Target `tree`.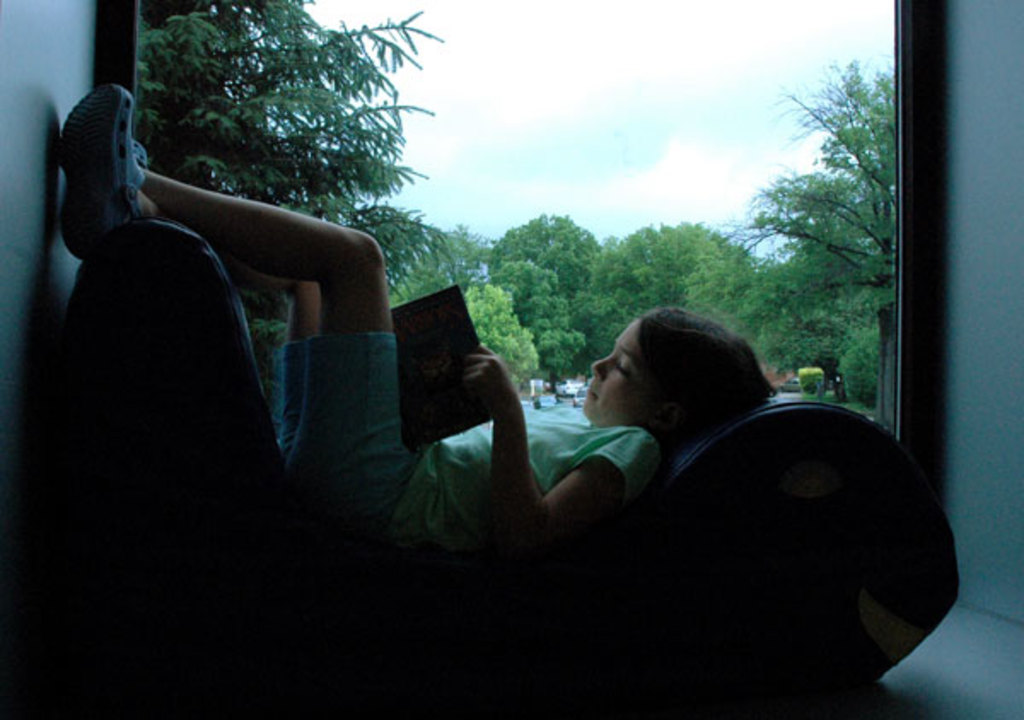
Target region: box=[816, 302, 879, 396].
